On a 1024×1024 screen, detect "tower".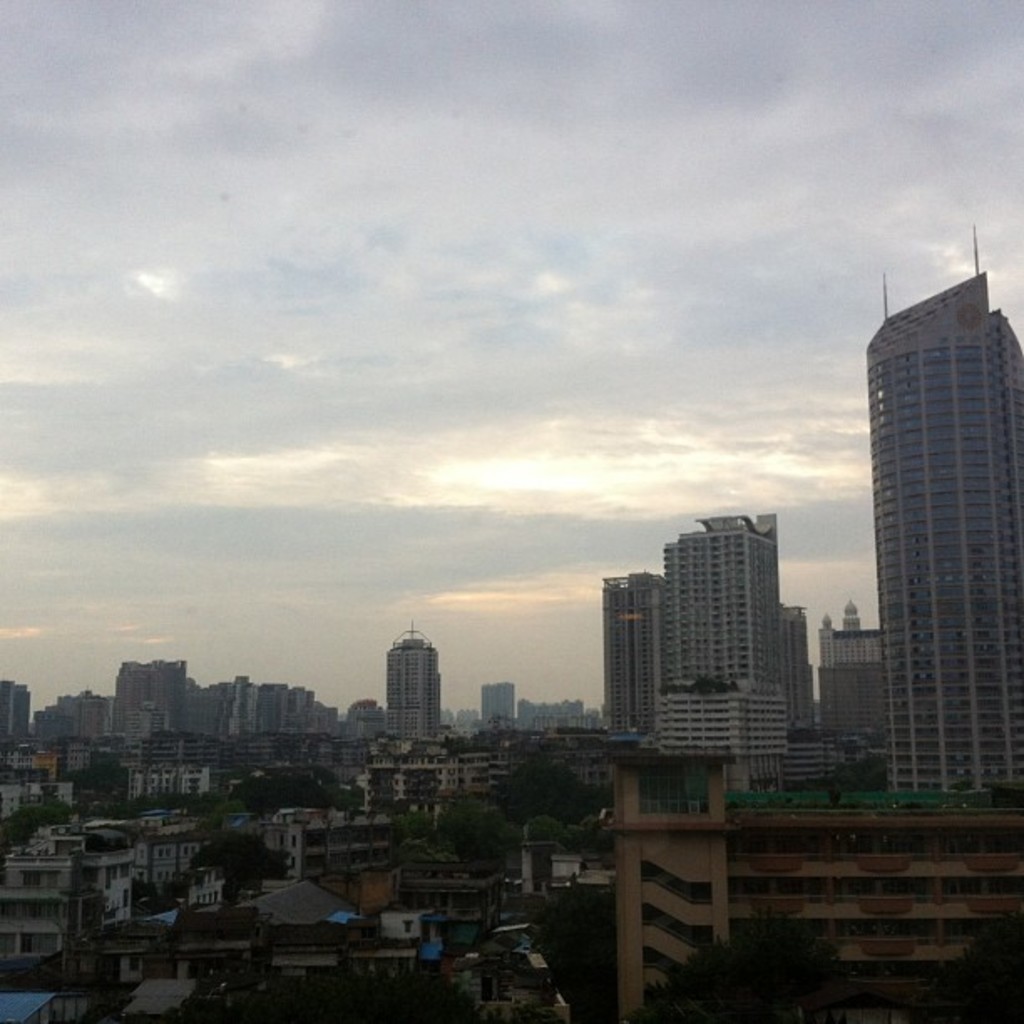
crop(842, 223, 1017, 791).
